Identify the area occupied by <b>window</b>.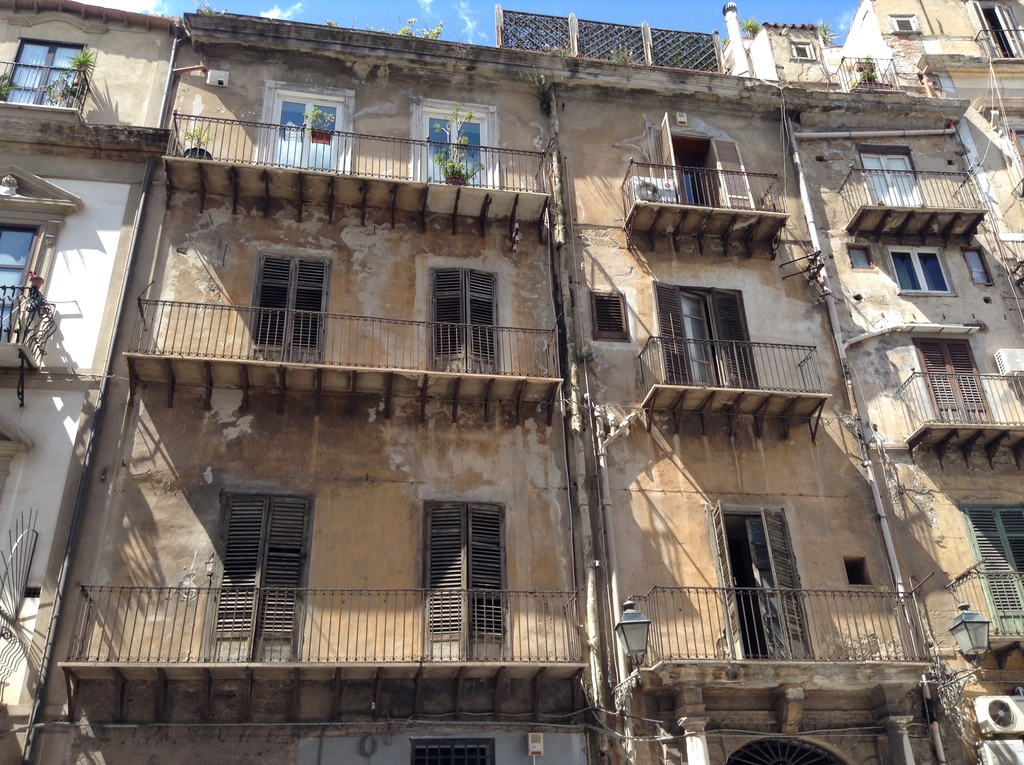
Area: pyautogui.locateOnScreen(0, 38, 91, 106).
